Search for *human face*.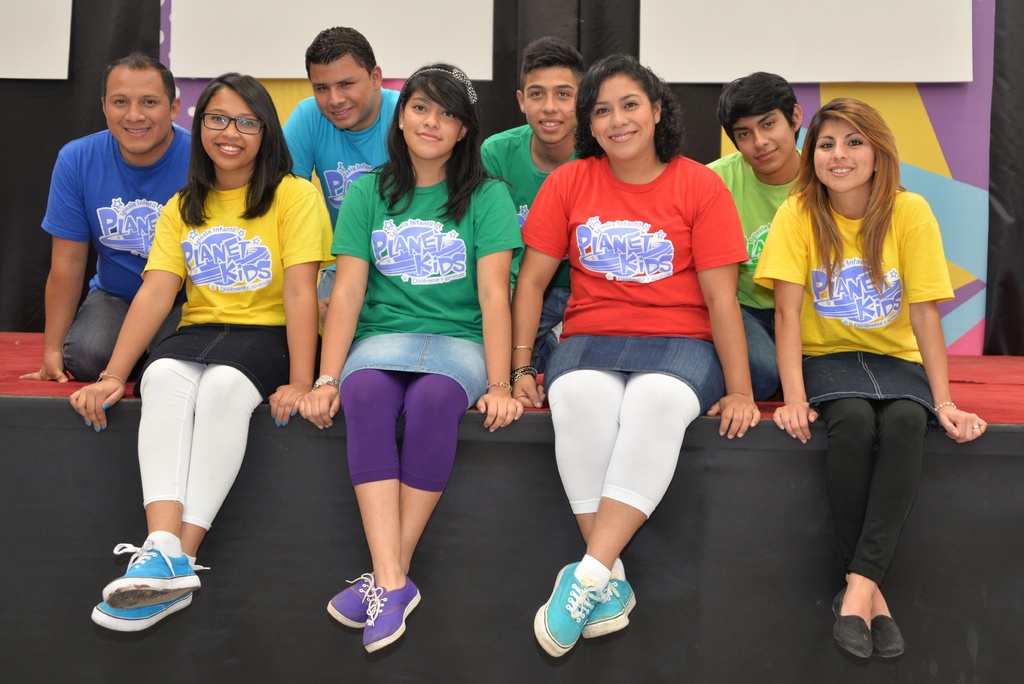
Found at crop(305, 48, 377, 129).
